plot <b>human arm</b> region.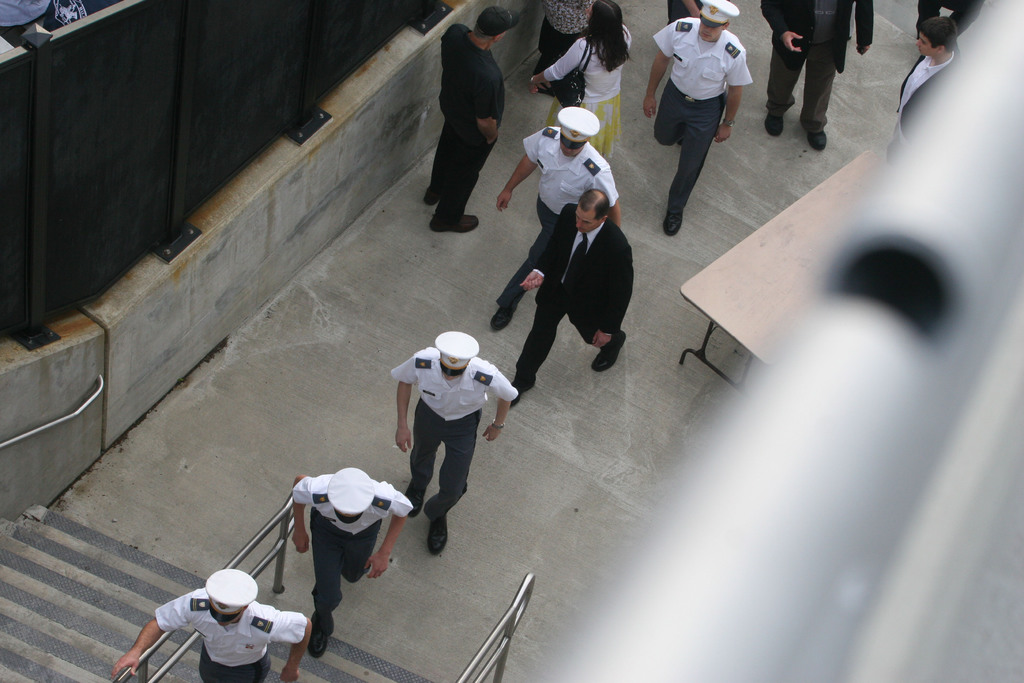
Plotted at box(397, 358, 424, 451).
